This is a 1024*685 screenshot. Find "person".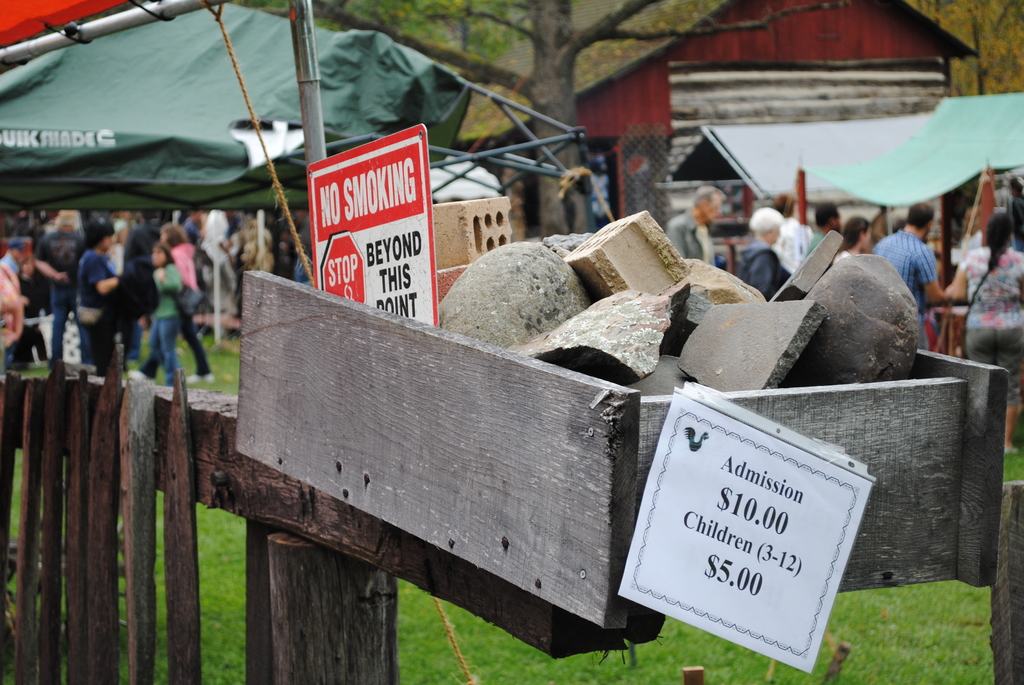
Bounding box: select_region(862, 214, 955, 346).
